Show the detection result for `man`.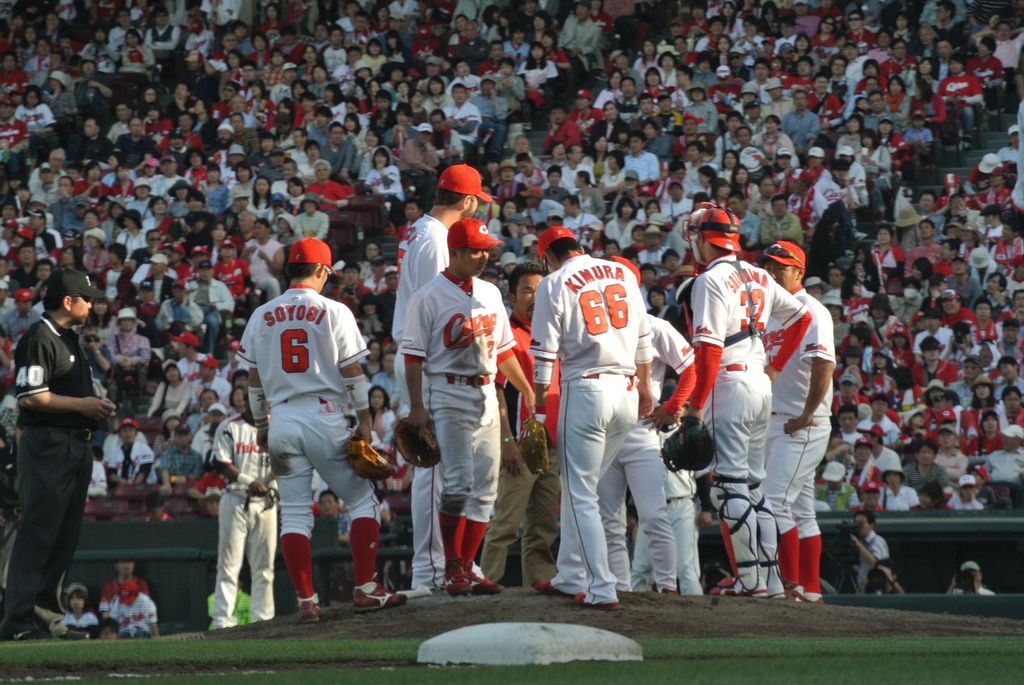
230/233/409/622.
